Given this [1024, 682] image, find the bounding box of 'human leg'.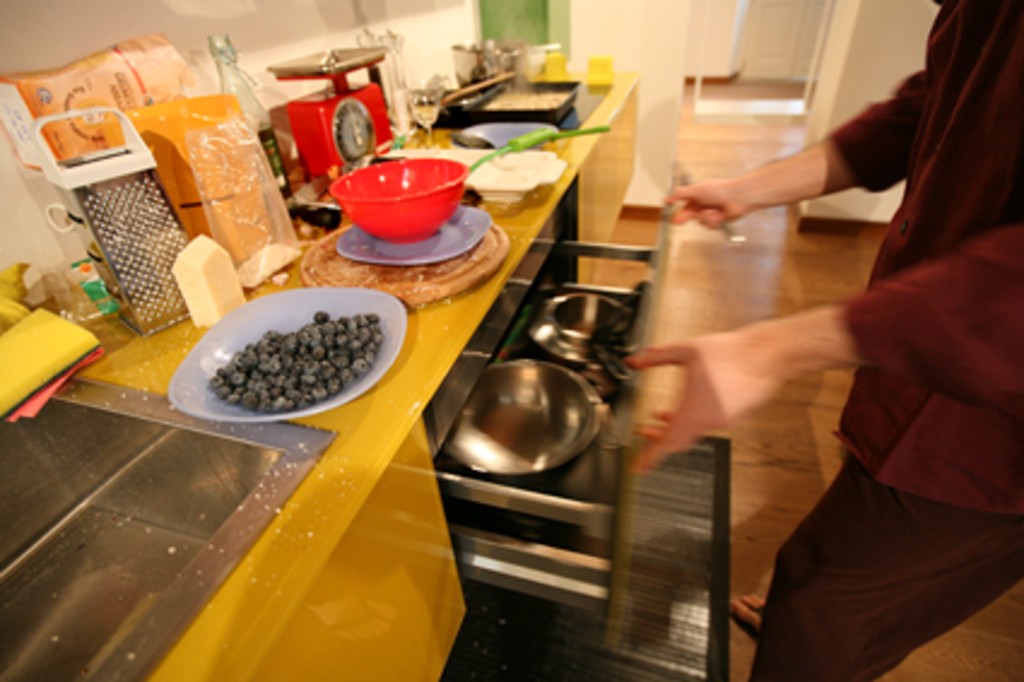
[left=747, top=405, right=1022, bottom=680].
